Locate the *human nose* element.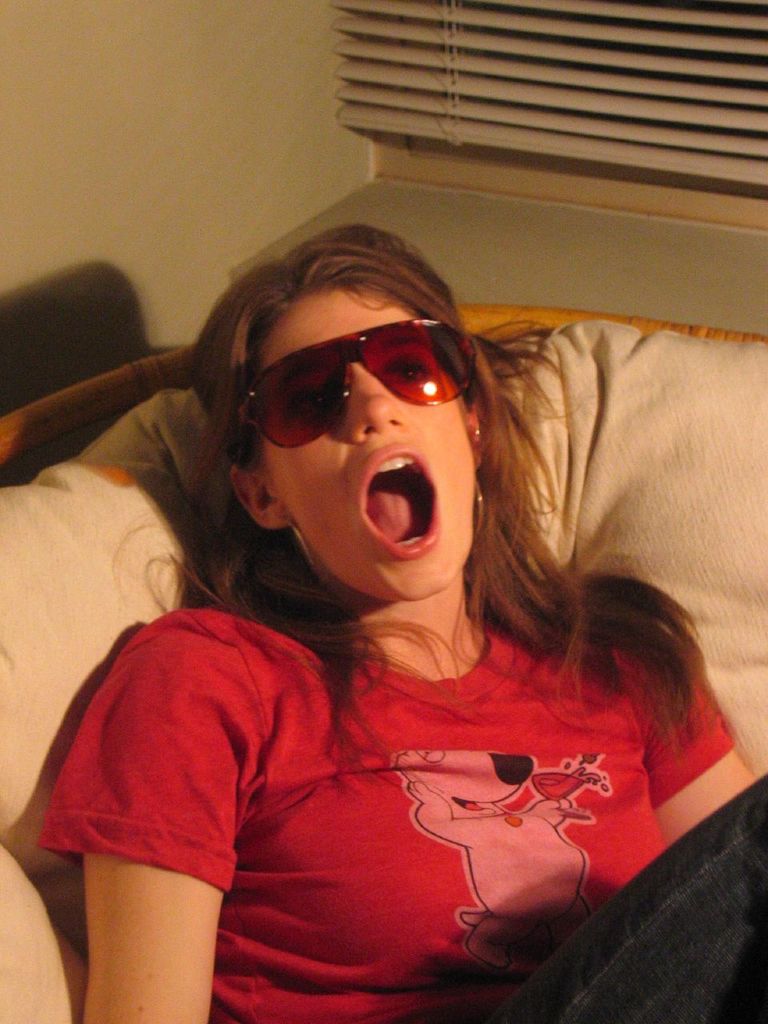
Element bbox: 348, 363, 408, 446.
